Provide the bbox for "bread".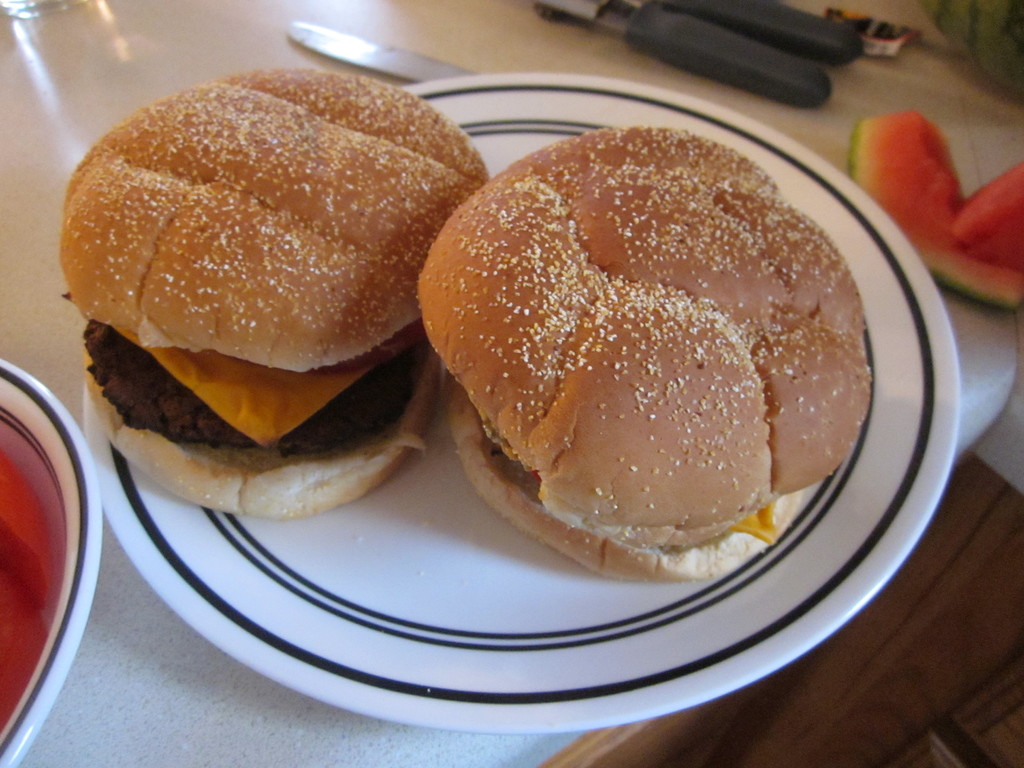
(x1=54, y1=77, x2=490, y2=344).
